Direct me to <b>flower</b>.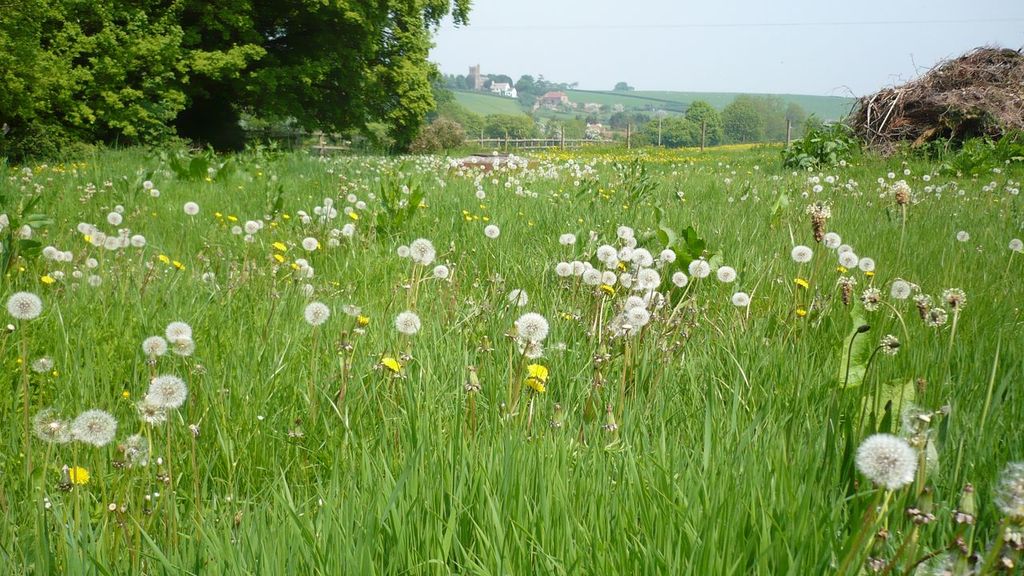
Direction: bbox=(280, 211, 288, 219).
